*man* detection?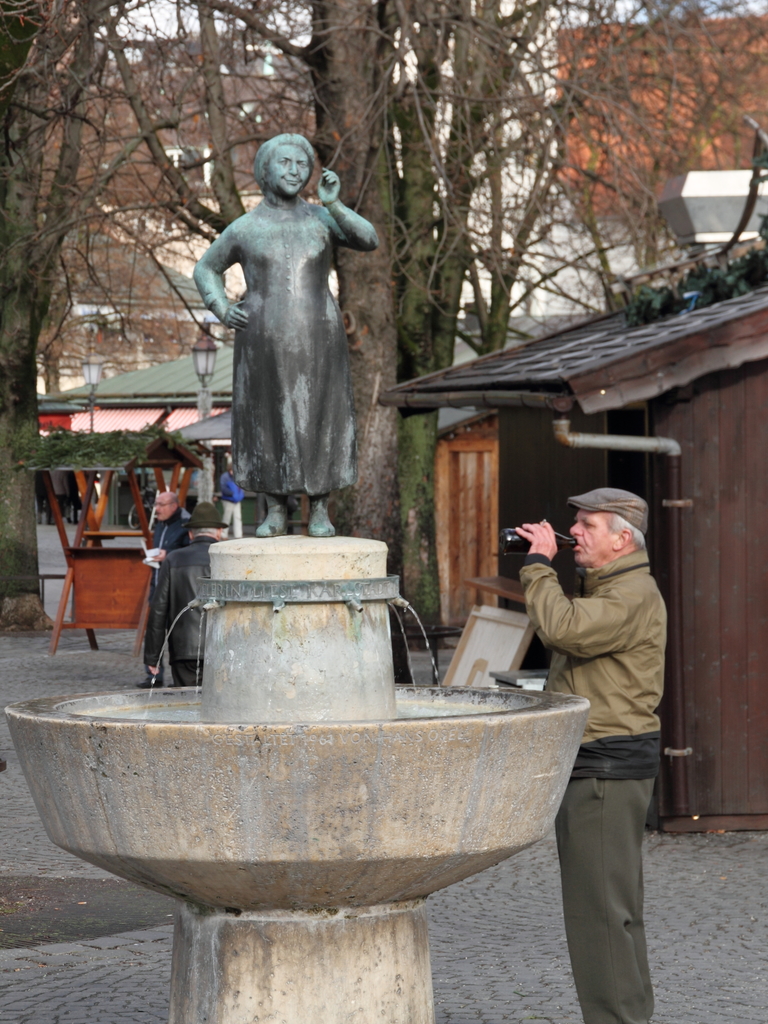
[left=145, top=490, right=191, bottom=601]
